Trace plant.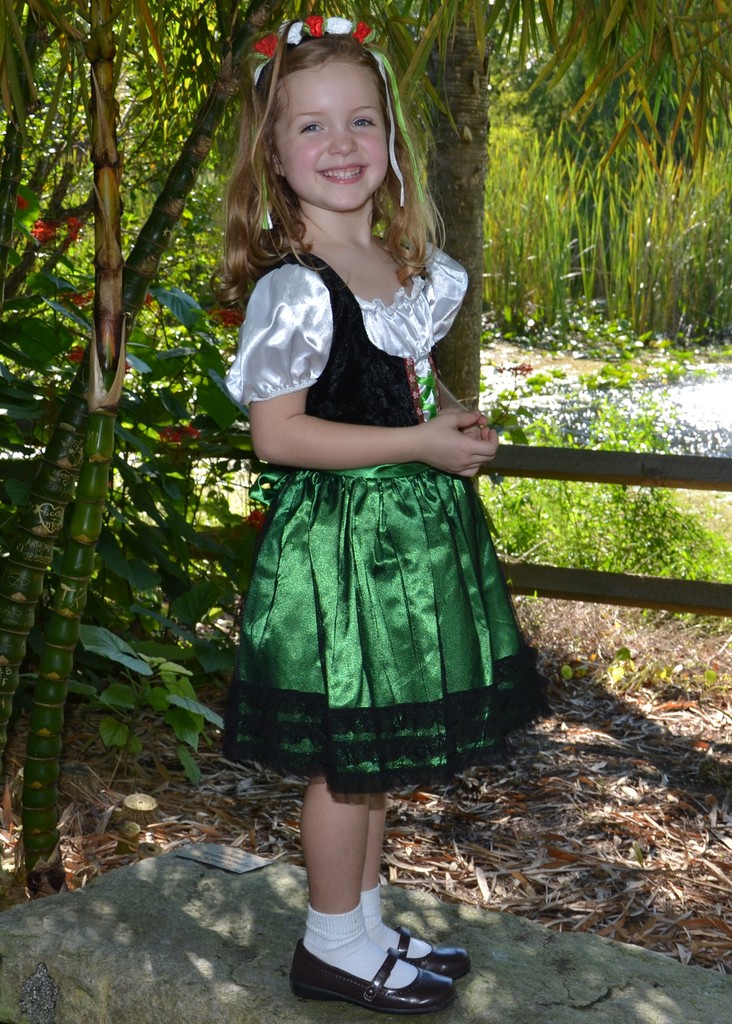
Traced to [0, 185, 283, 790].
